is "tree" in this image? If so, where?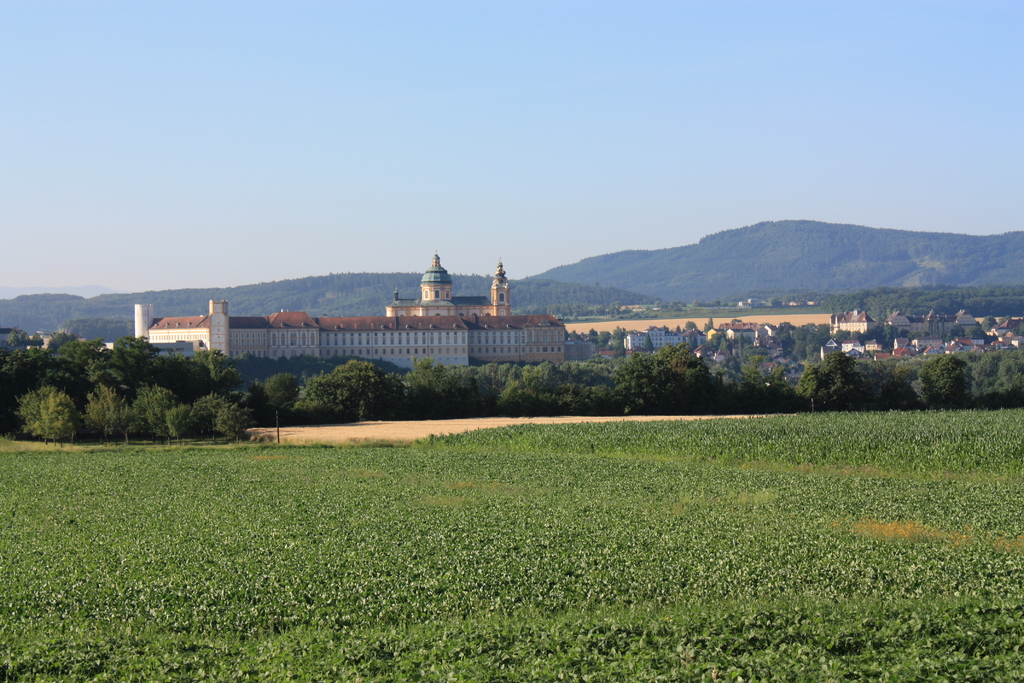
Yes, at left=293, top=372, right=364, bottom=419.
